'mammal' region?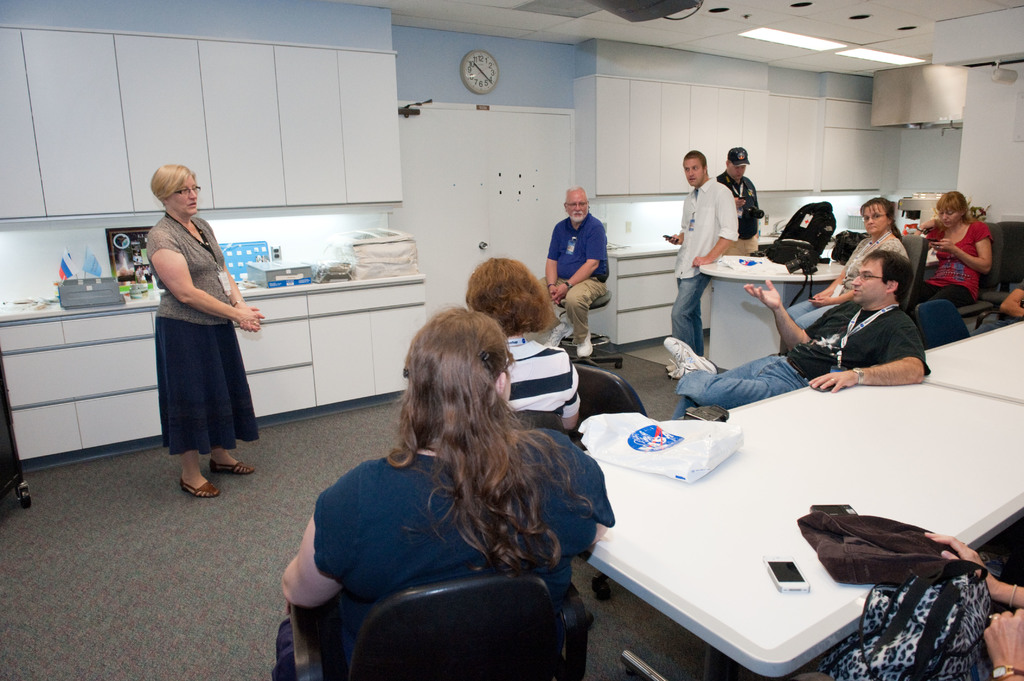
region(141, 161, 268, 499)
